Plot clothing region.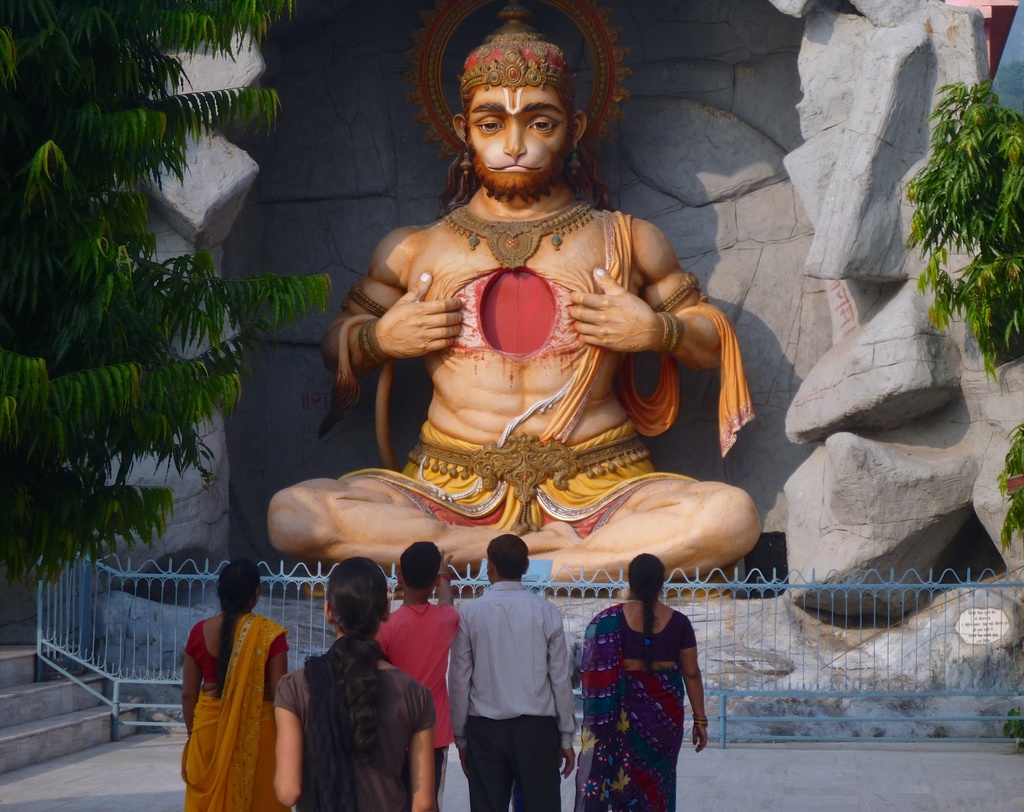
Plotted at (368, 599, 456, 810).
